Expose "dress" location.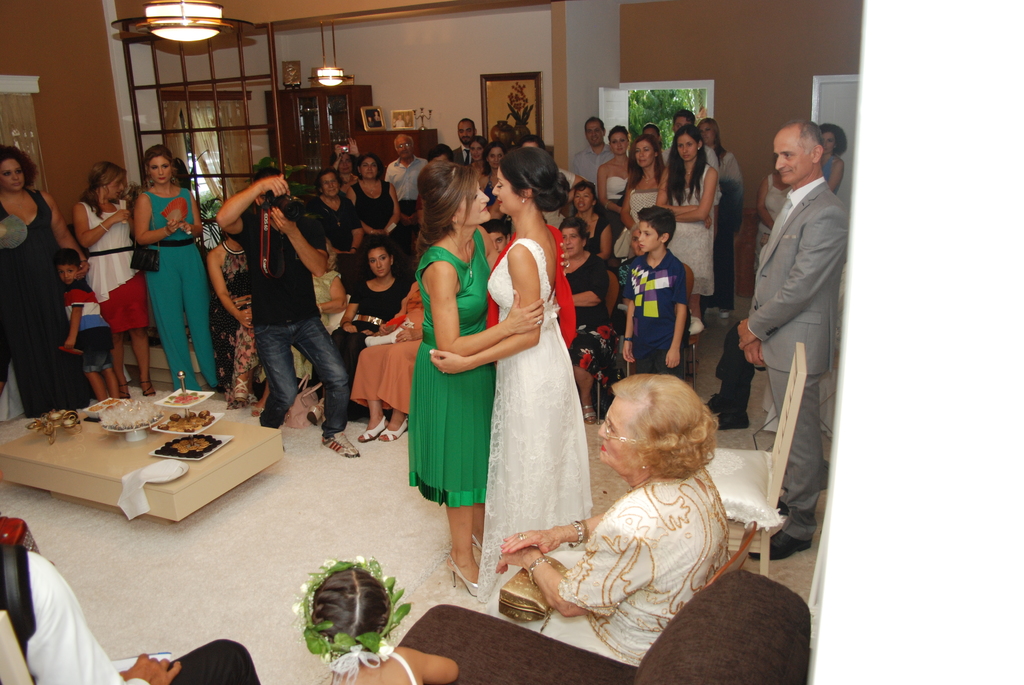
Exposed at 614/188/659/257.
